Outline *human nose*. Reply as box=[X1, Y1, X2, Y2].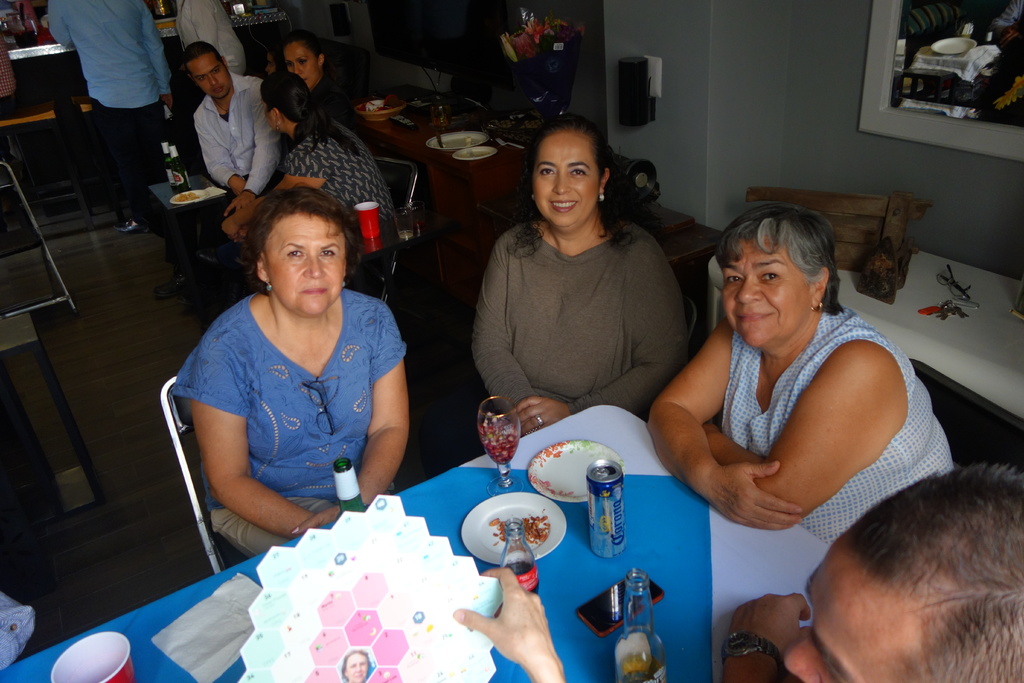
box=[781, 638, 820, 682].
